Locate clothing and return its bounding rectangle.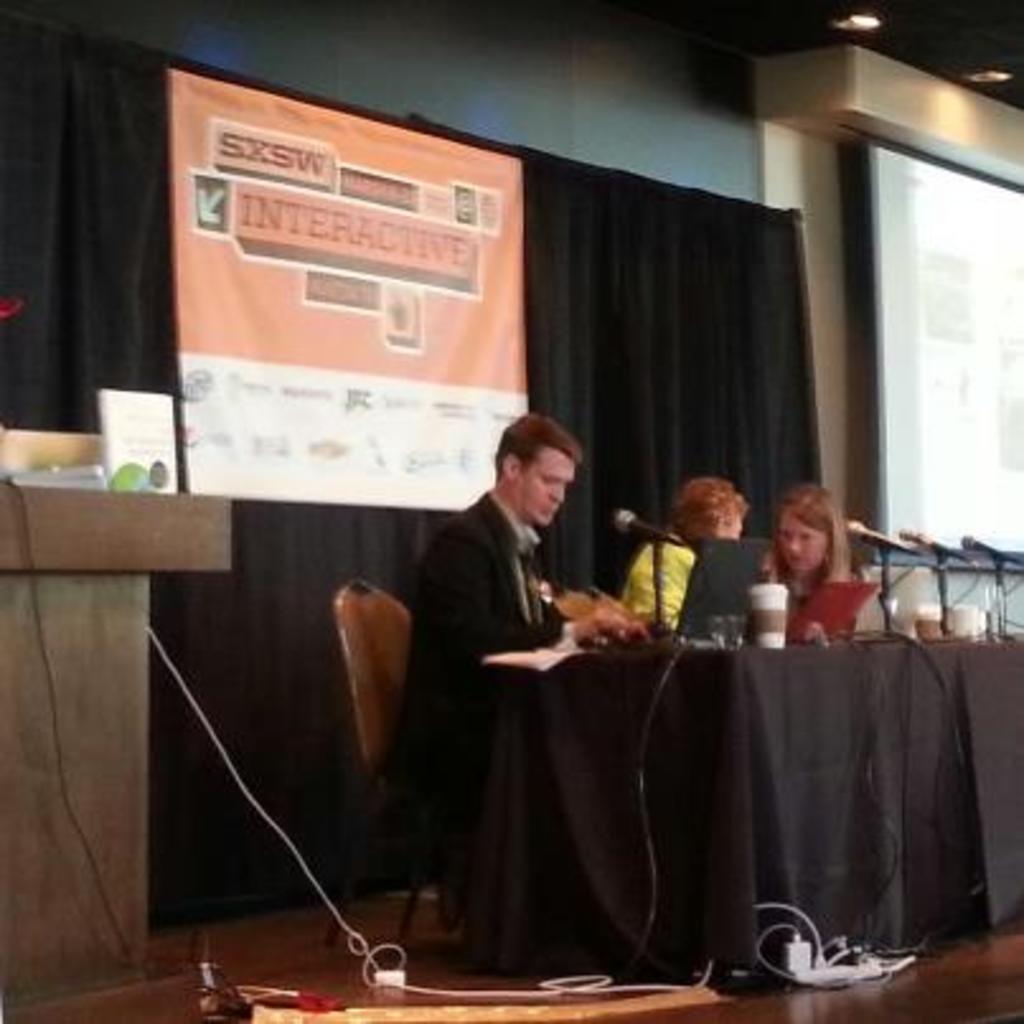
bbox=[391, 483, 610, 917].
